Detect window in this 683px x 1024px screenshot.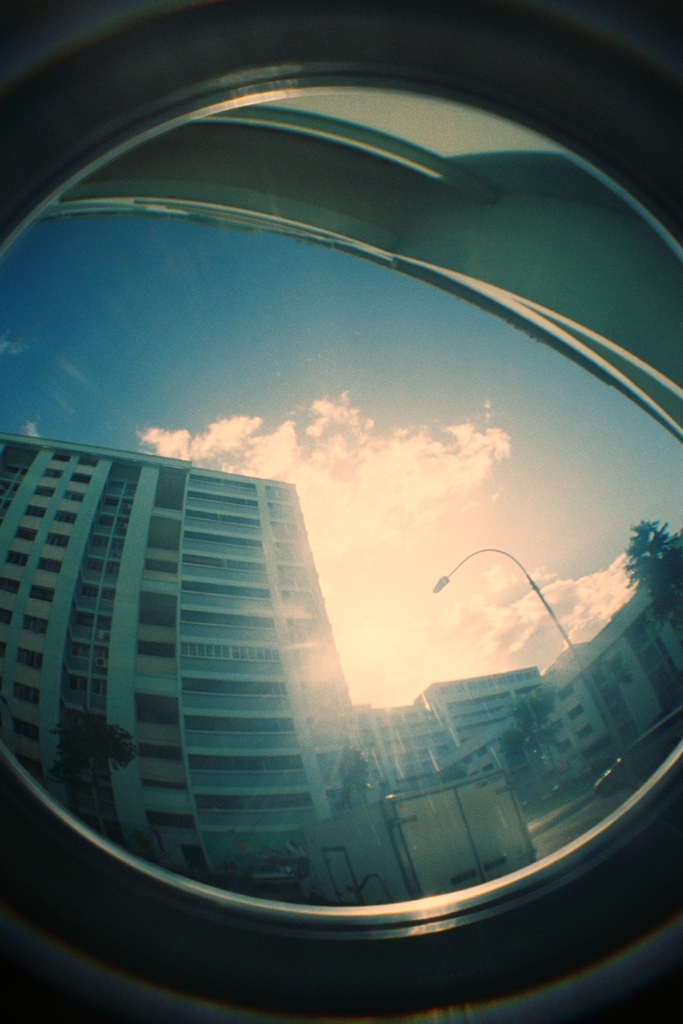
Detection: region(17, 525, 37, 541).
